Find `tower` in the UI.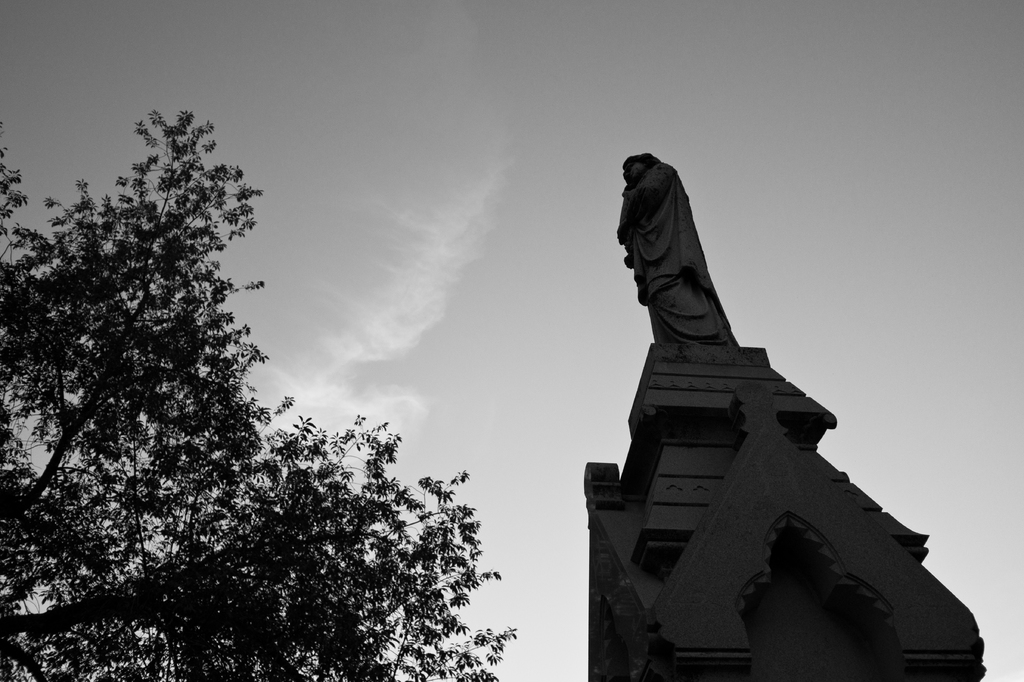
UI element at 581:148:989:681.
